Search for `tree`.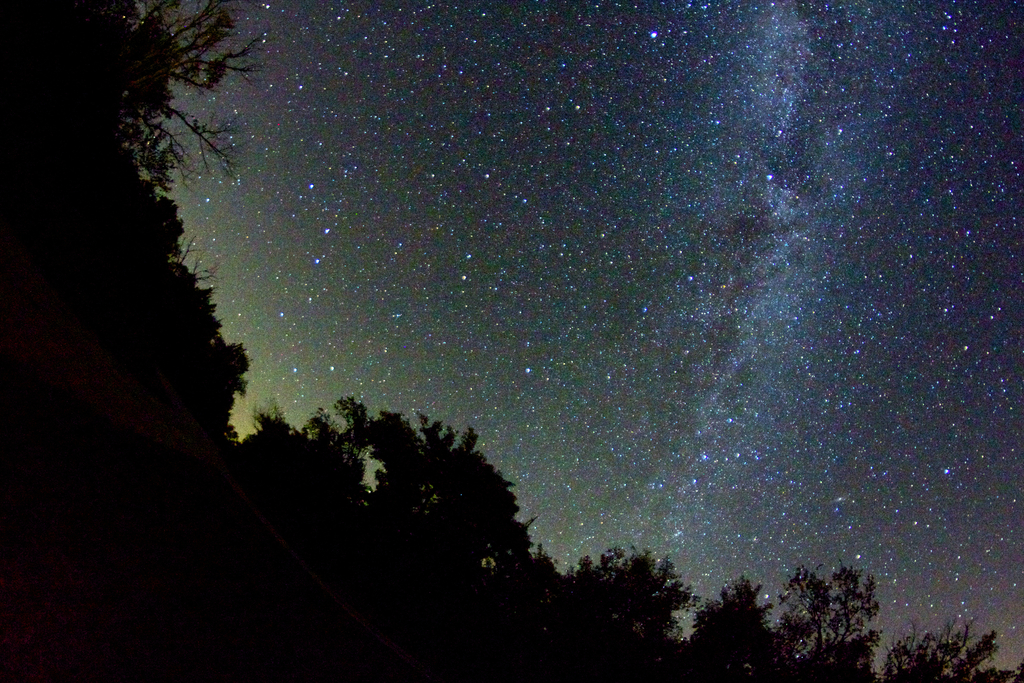
Found at 0 0 781 679.
